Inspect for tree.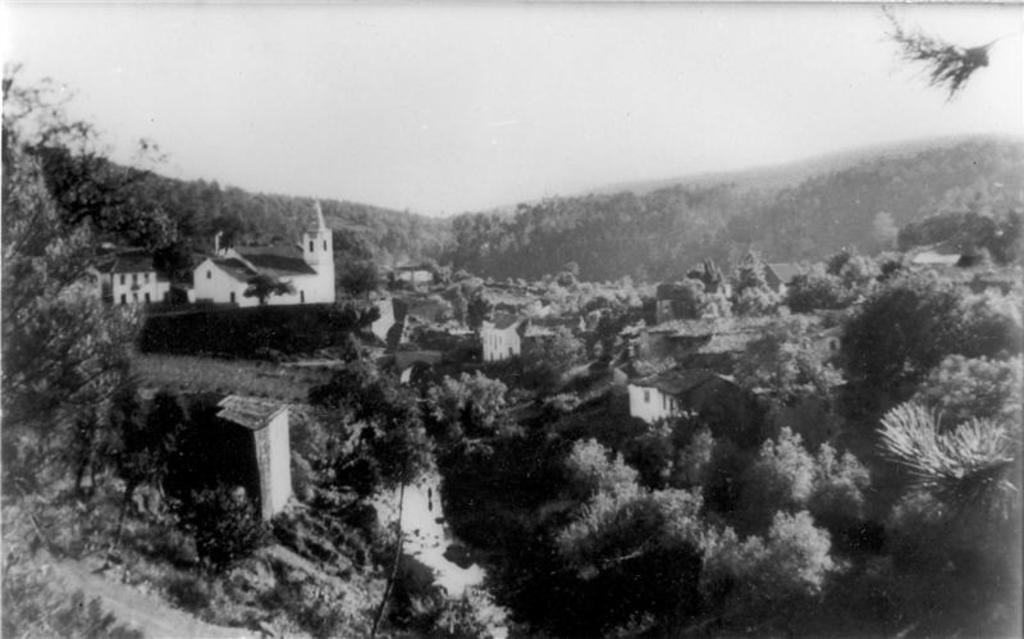
Inspection: <box>864,0,1023,105</box>.
